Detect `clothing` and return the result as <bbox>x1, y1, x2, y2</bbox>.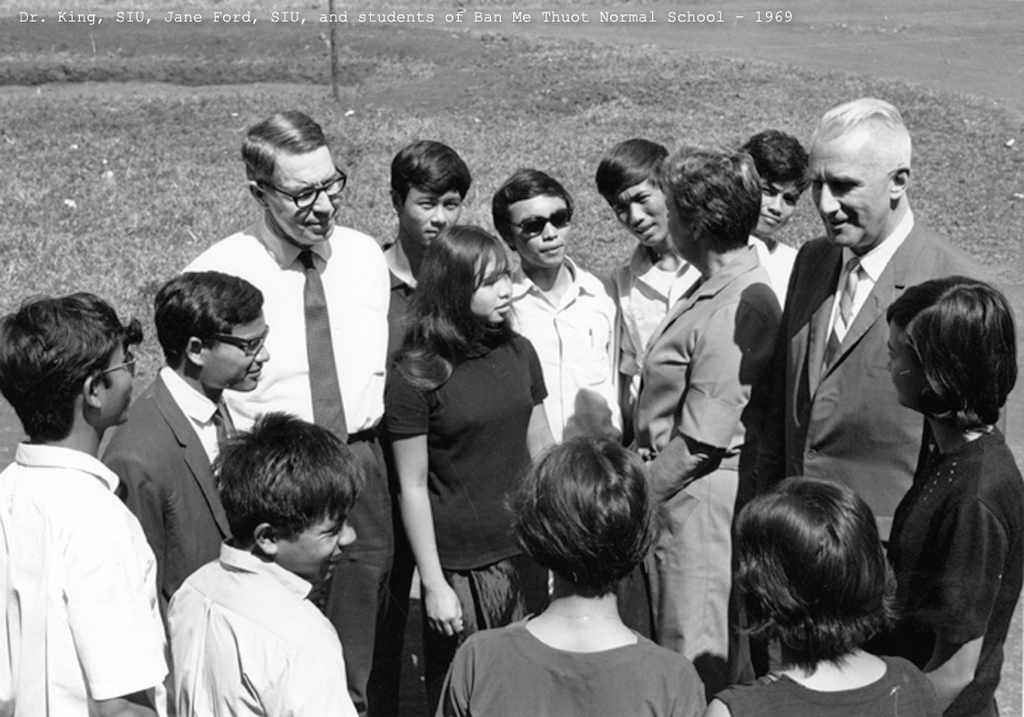
<bbox>609, 243, 698, 443</bbox>.
